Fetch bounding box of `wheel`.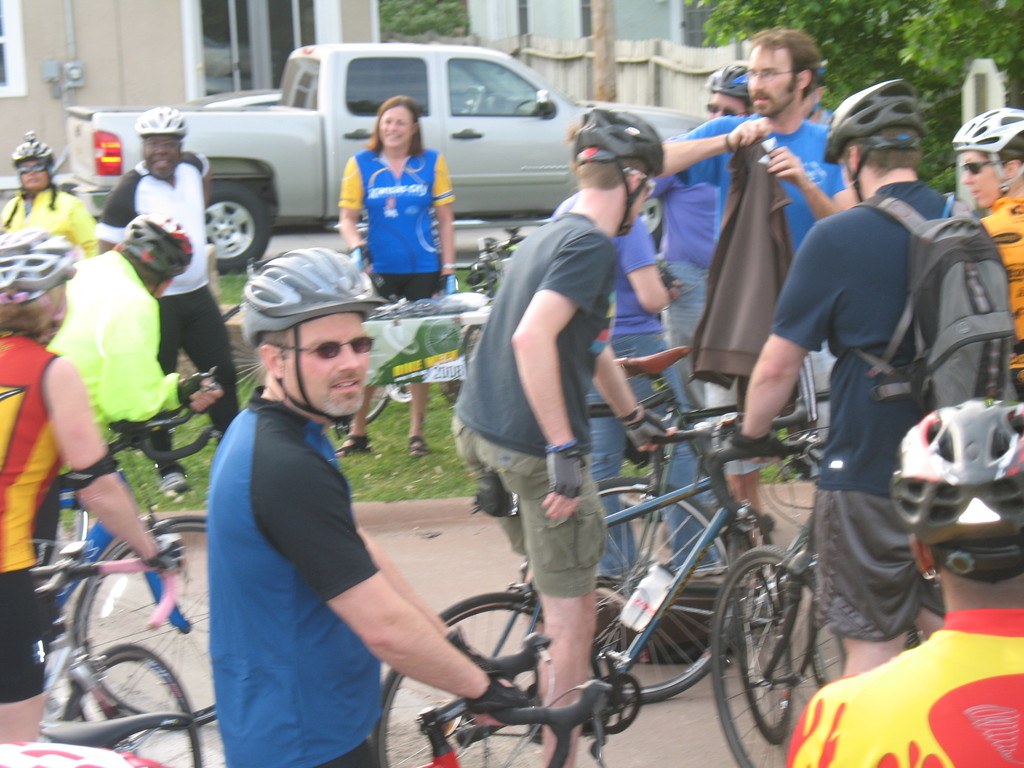
Bbox: {"left": 724, "top": 549, "right": 838, "bottom": 746}.
